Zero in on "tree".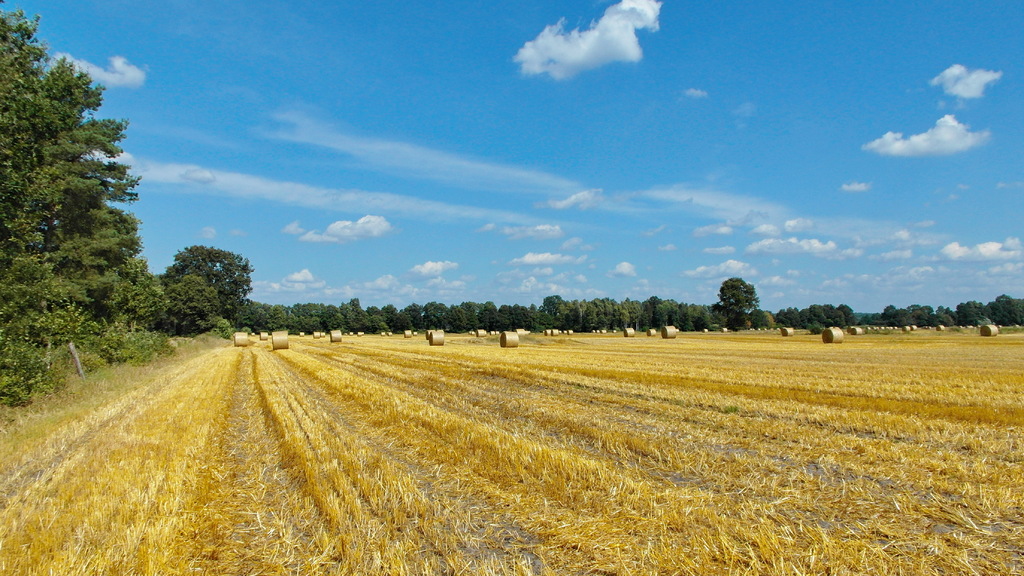
Zeroed in: [716,274,758,327].
